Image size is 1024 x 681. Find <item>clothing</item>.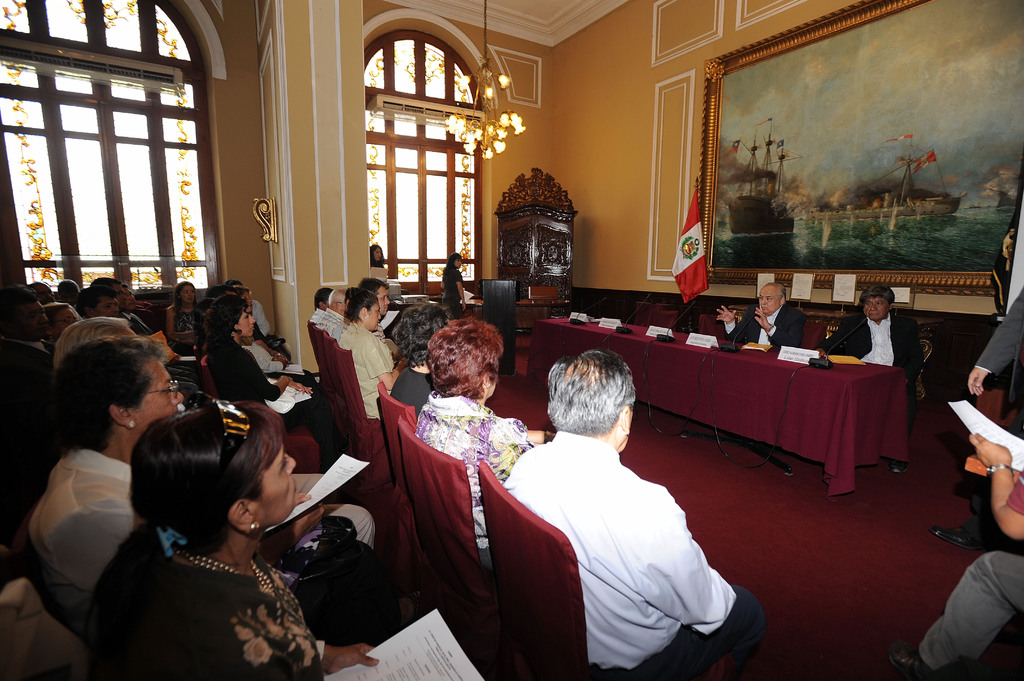
x1=180, y1=545, x2=328, y2=680.
